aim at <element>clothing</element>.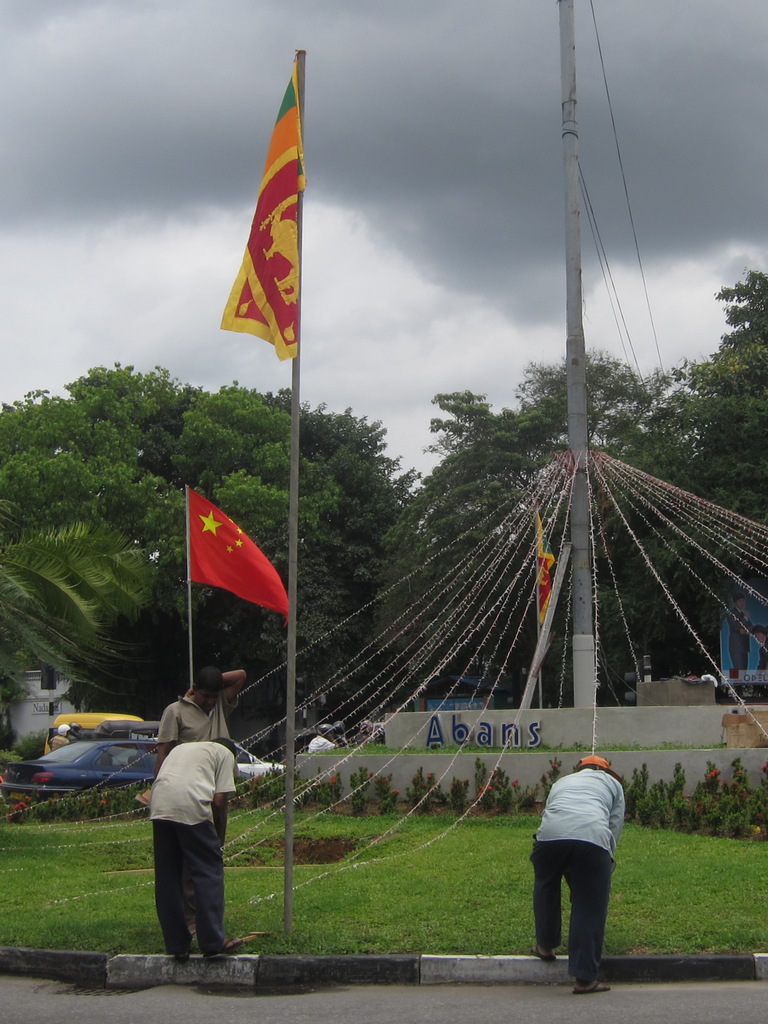
Aimed at Rect(151, 817, 236, 974).
